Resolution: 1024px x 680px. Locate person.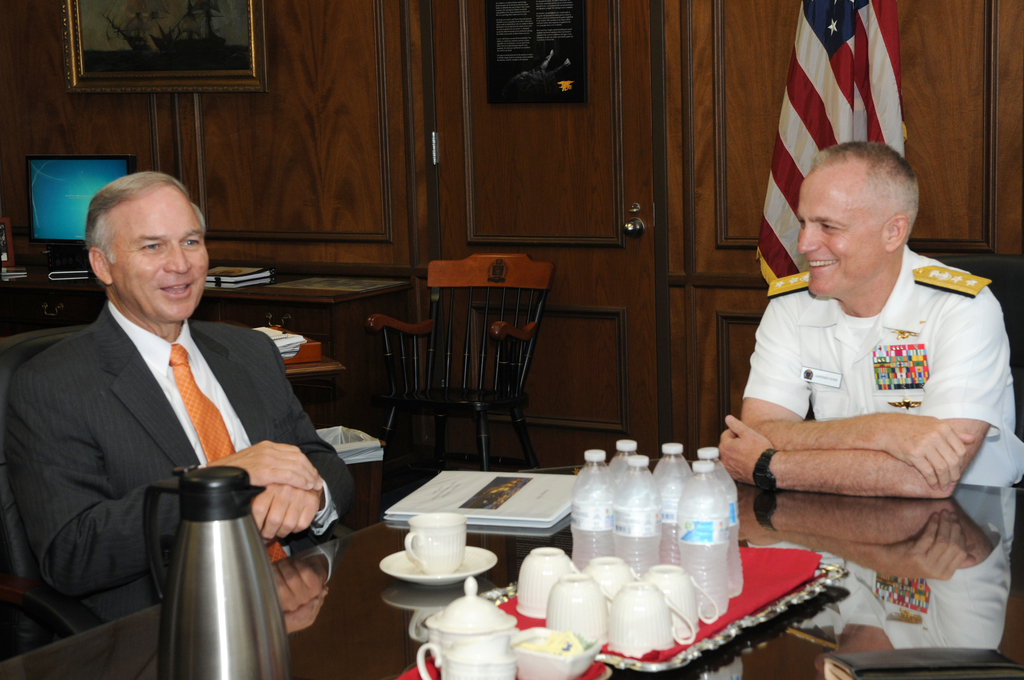
bbox=[709, 136, 1019, 505].
